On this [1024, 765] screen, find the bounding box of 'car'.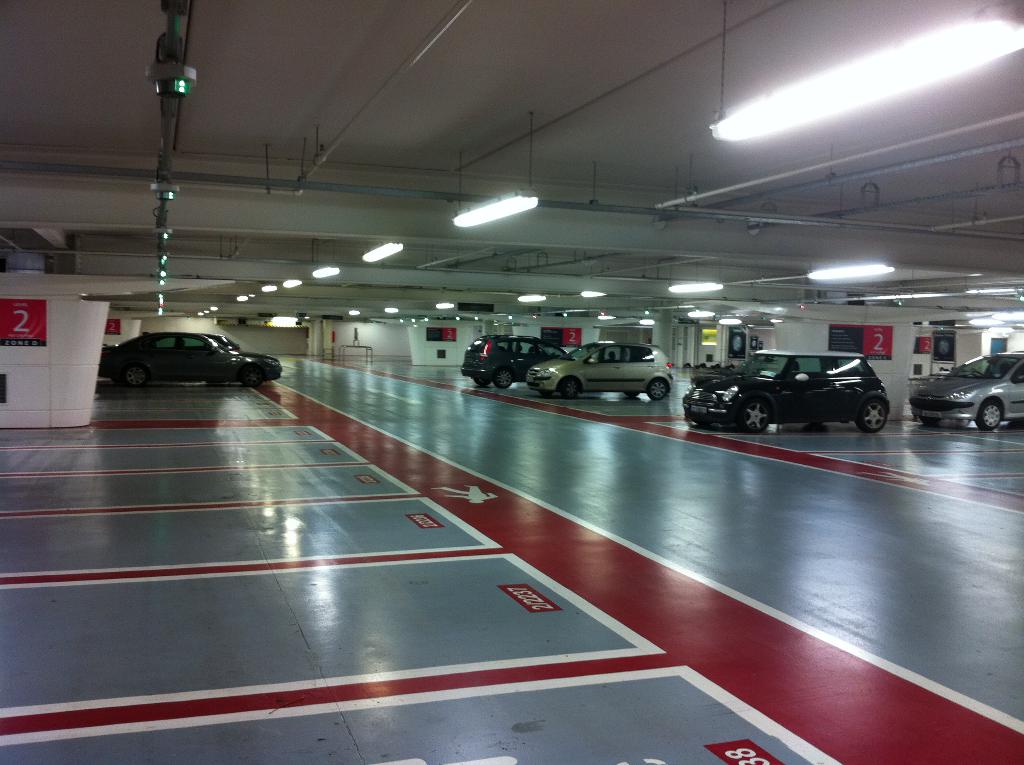
Bounding box: 100 331 284 389.
